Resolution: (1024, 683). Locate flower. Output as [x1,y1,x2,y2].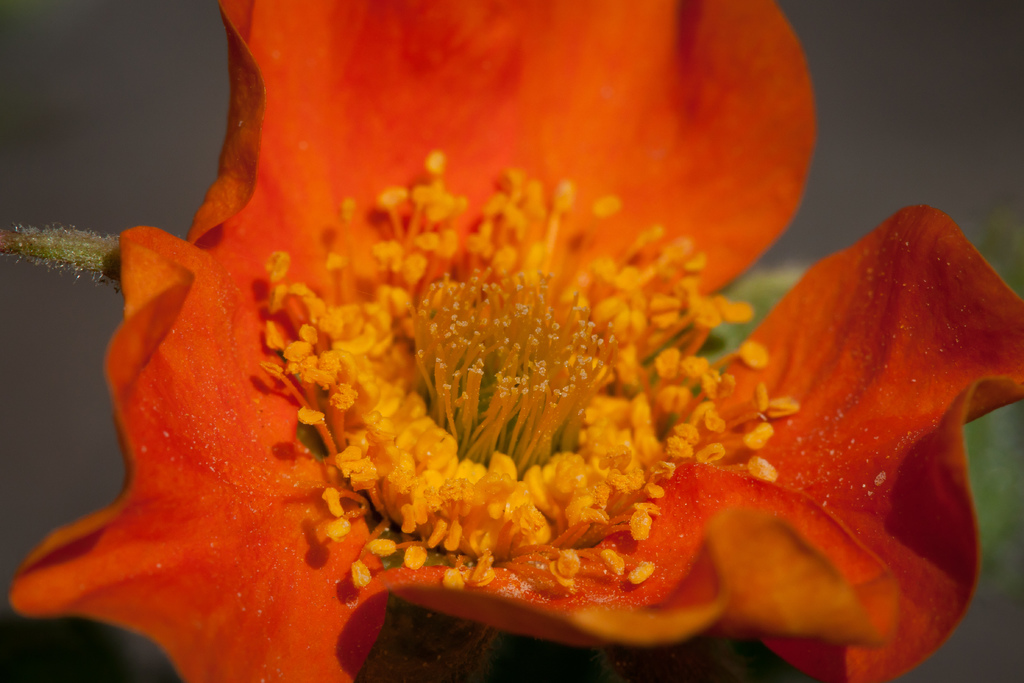
[70,15,962,680].
